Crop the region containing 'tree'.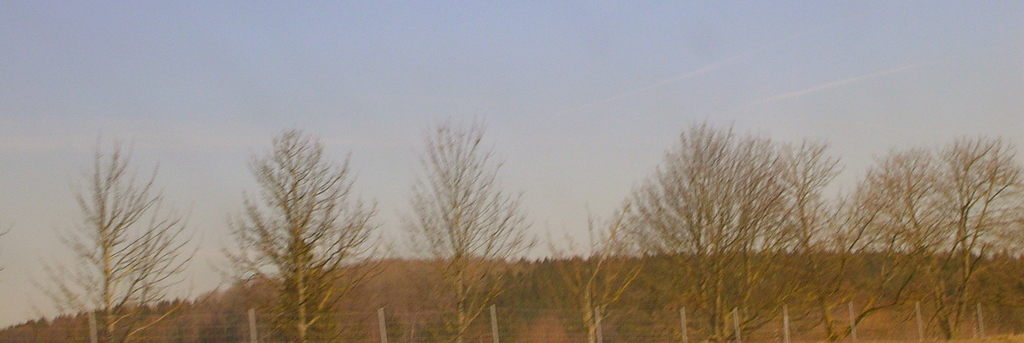
Crop region: [383, 106, 543, 342].
